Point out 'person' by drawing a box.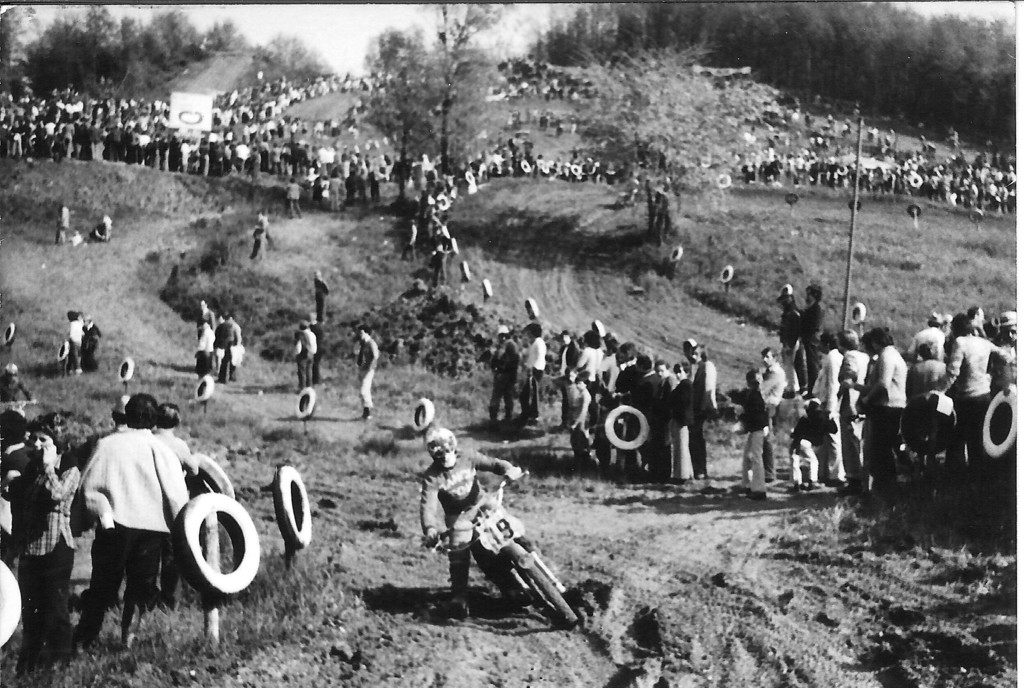
bbox(71, 388, 196, 662).
